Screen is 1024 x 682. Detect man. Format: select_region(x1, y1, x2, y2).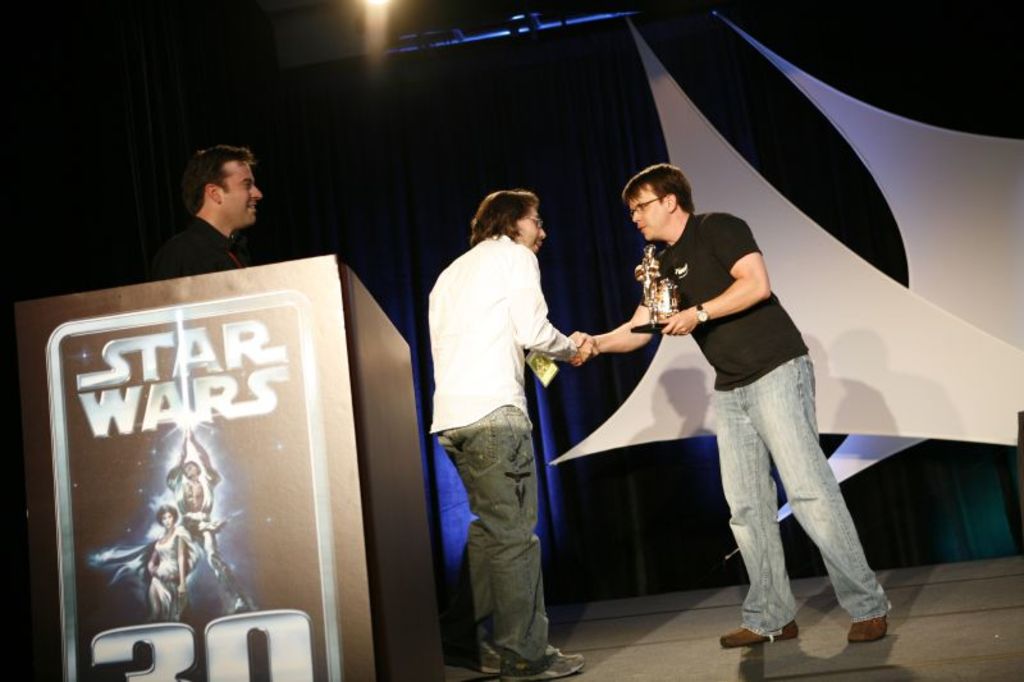
select_region(426, 191, 590, 681).
